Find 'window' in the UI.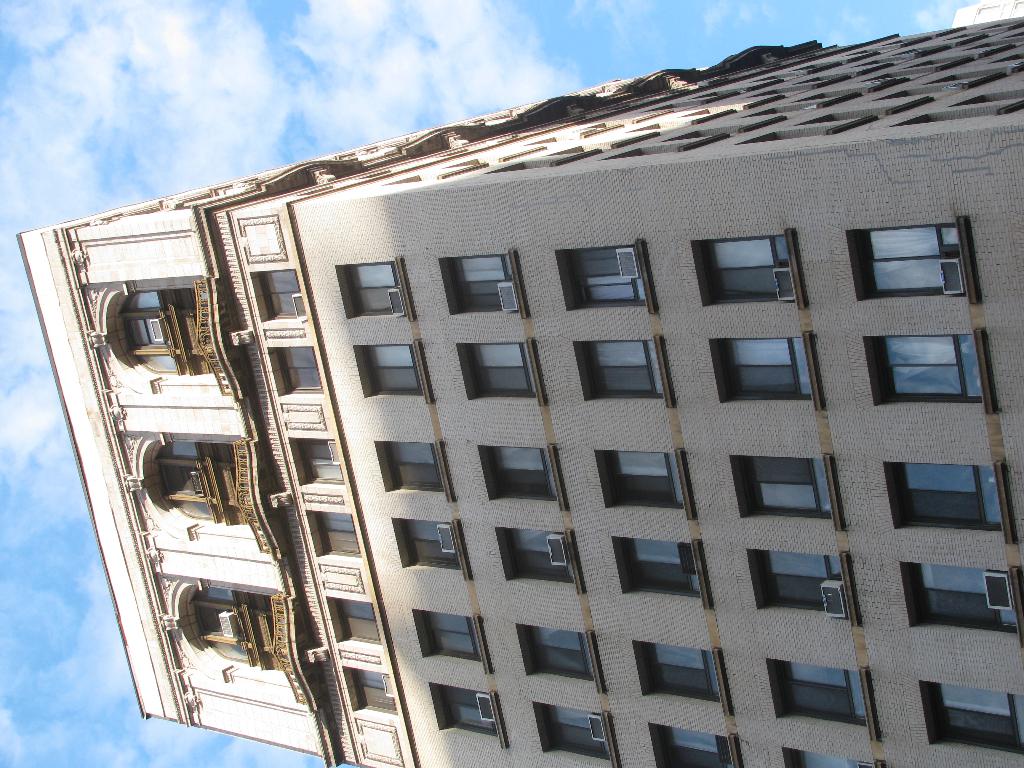
UI element at (496, 527, 586, 595).
